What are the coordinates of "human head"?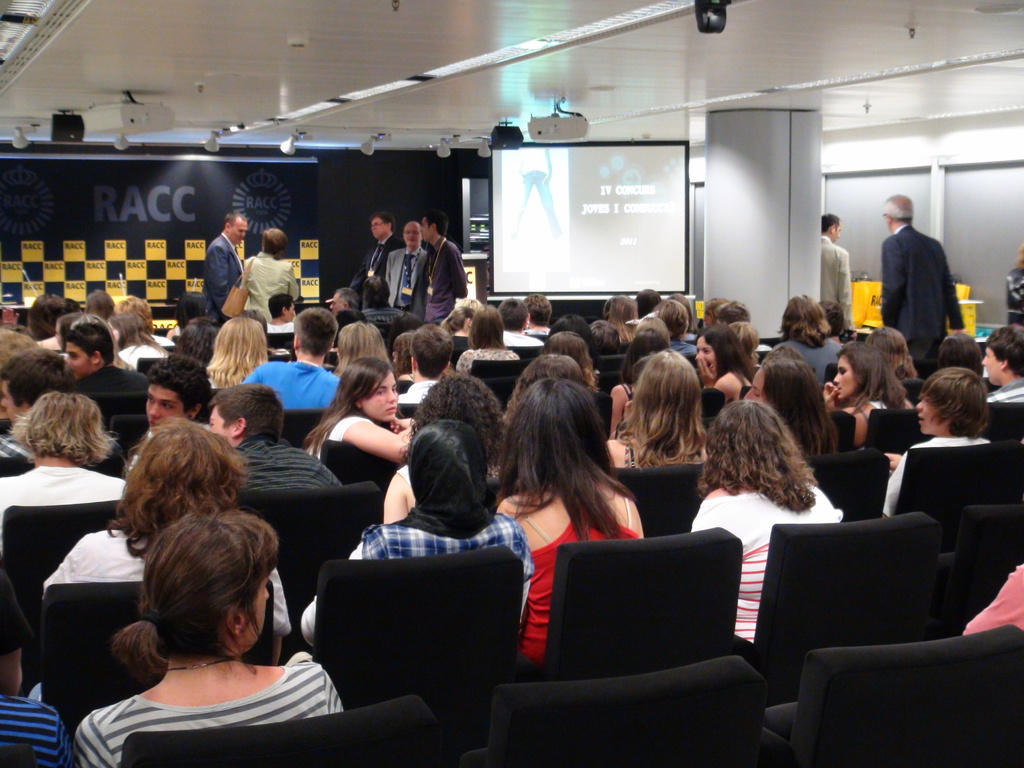
718 299 754 325.
